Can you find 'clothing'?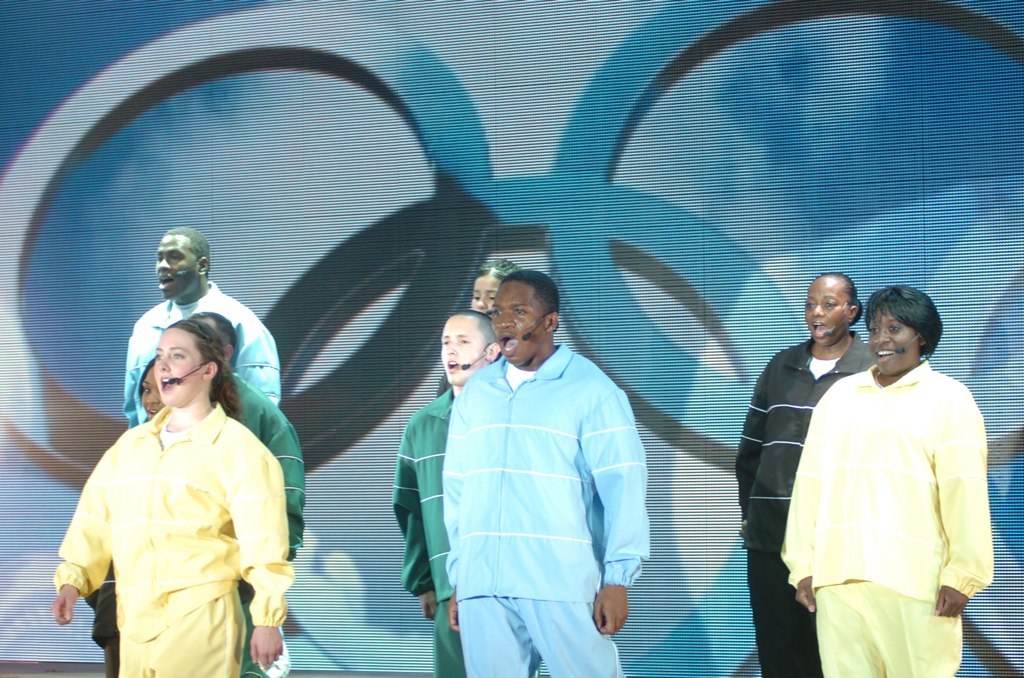
Yes, bounding box: locate(392, 386, 469, 677).
